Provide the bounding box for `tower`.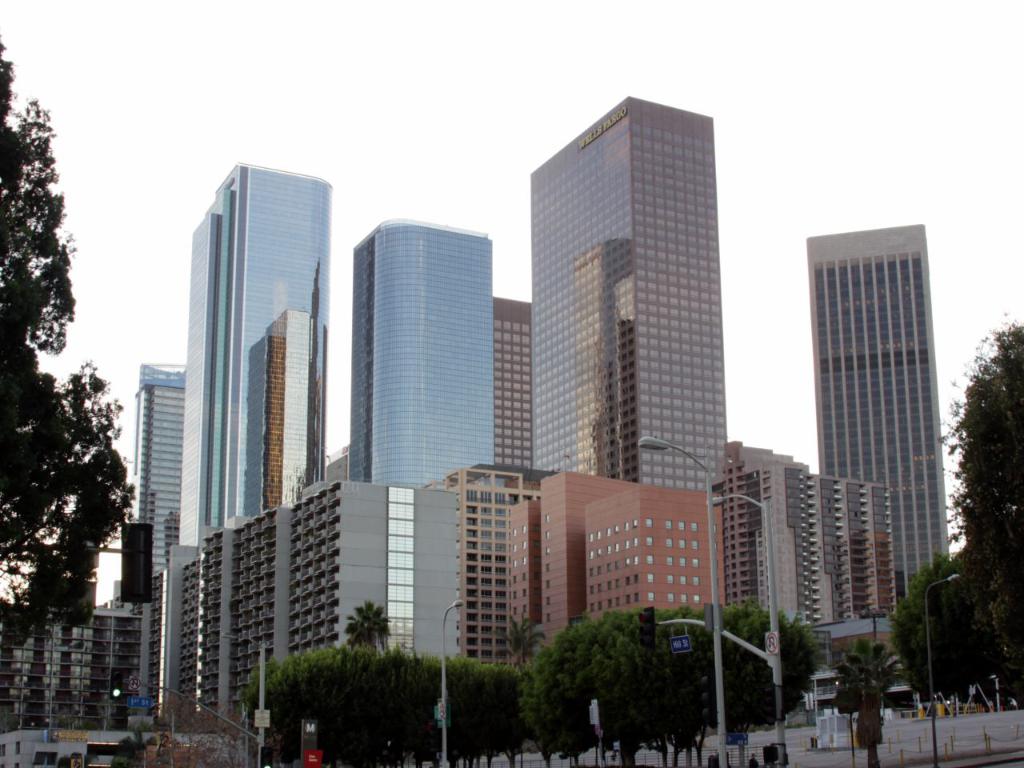
select_region(143, 474, 458, 730).
